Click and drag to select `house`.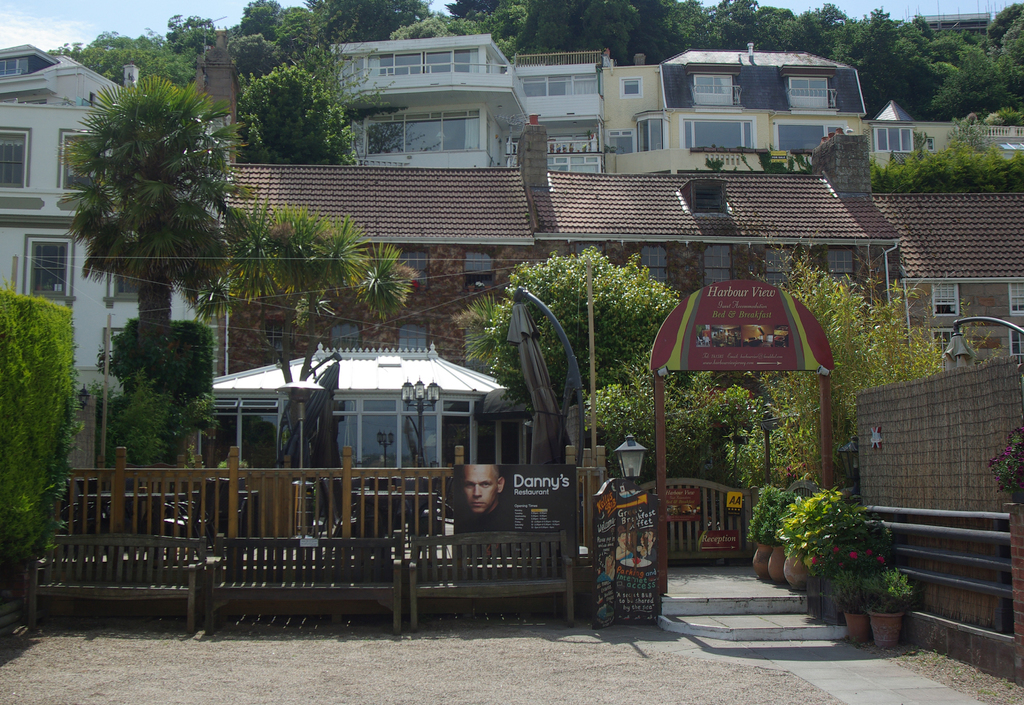
Selection: <bbox>592, 59, 1023, 180</bbox>.
